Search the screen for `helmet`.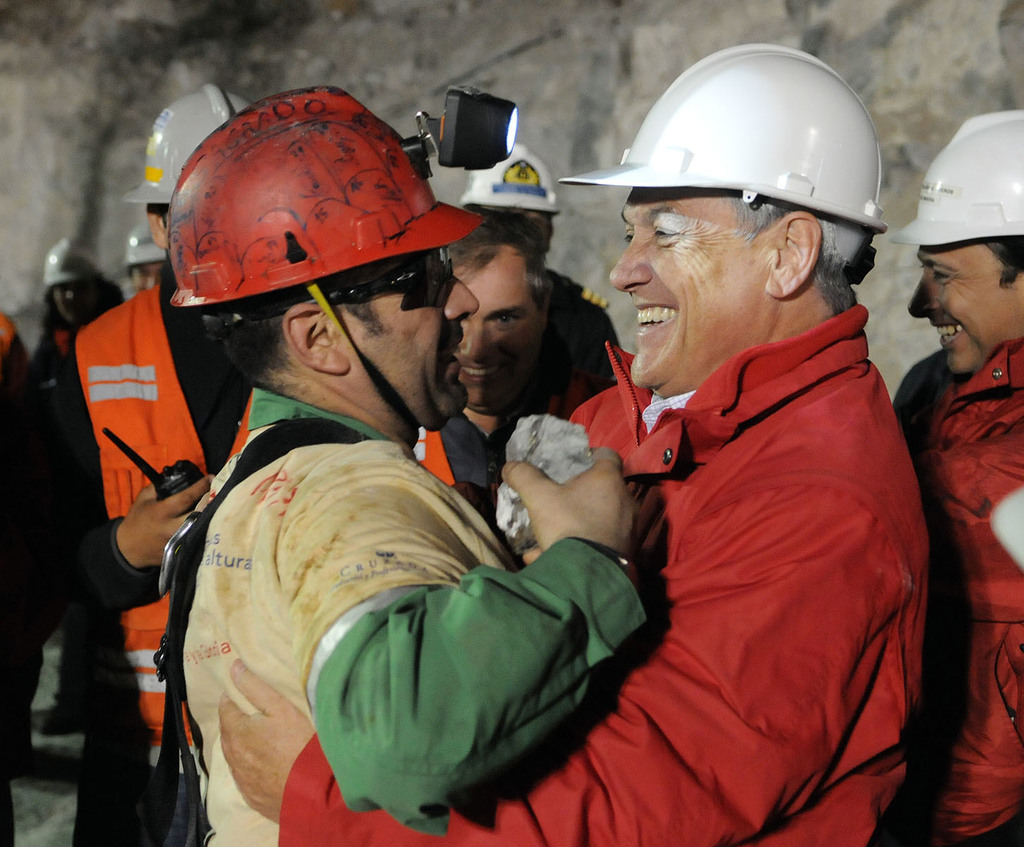
Found at {"left": 458, "top": 144, "right": 570, "bottom": 218}.
